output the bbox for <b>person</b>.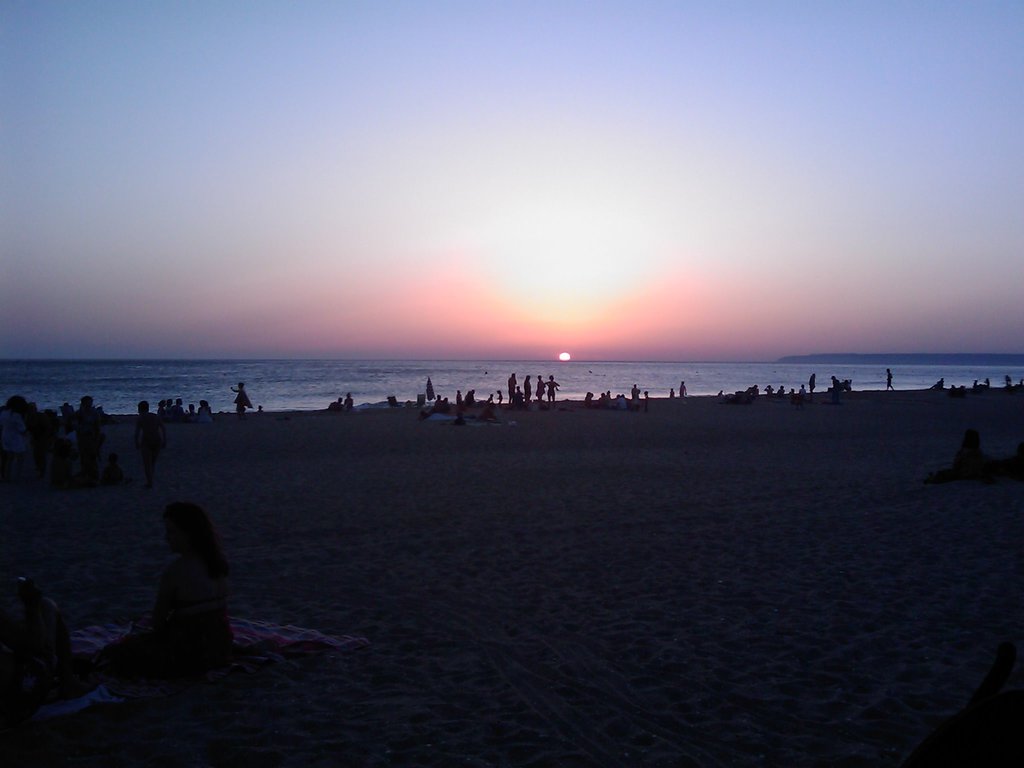
pyautogui.locateOnScreen(498, 390, 502, 404).
